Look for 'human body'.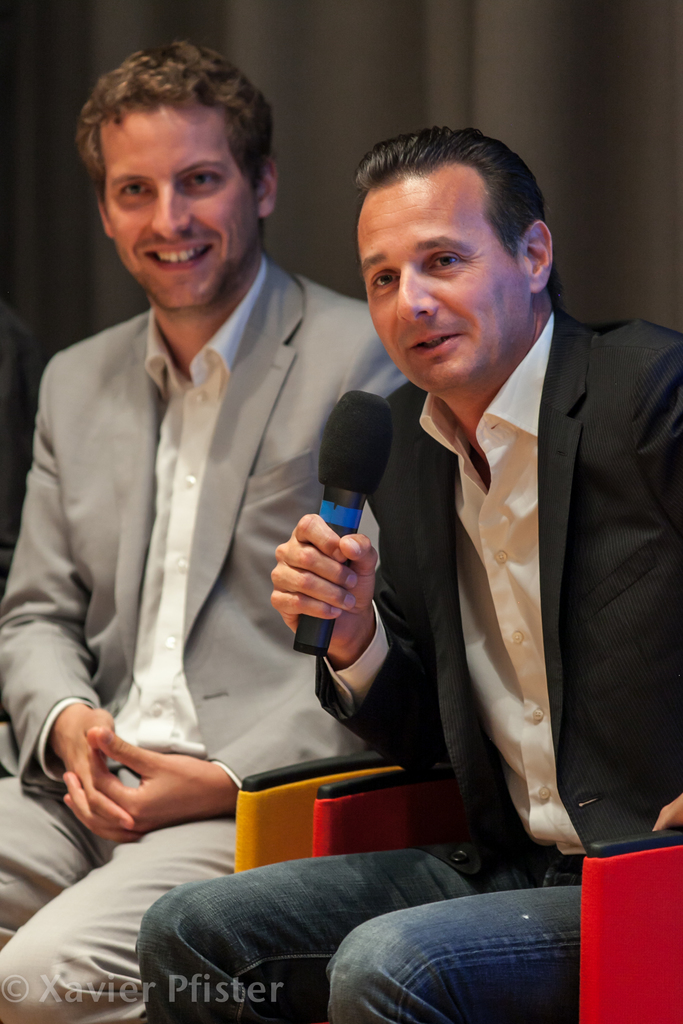
Found: {"x1": 133, "y1": 125, "x2": 682, "y2": 1023}.
